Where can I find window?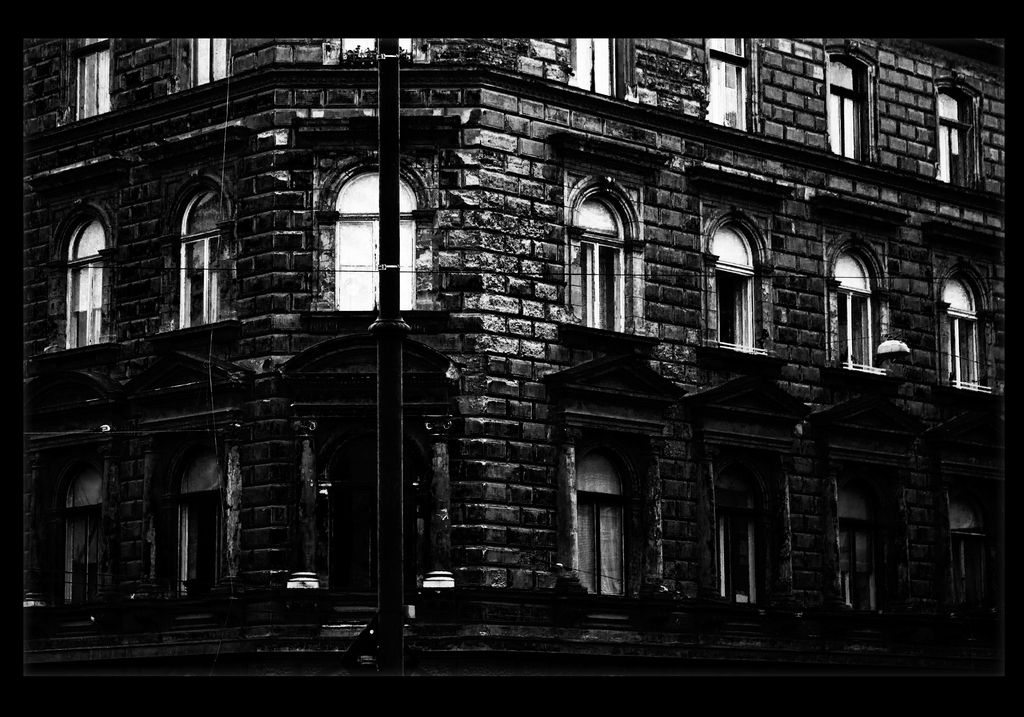
You can find it at (566, 430, 669, 613).
